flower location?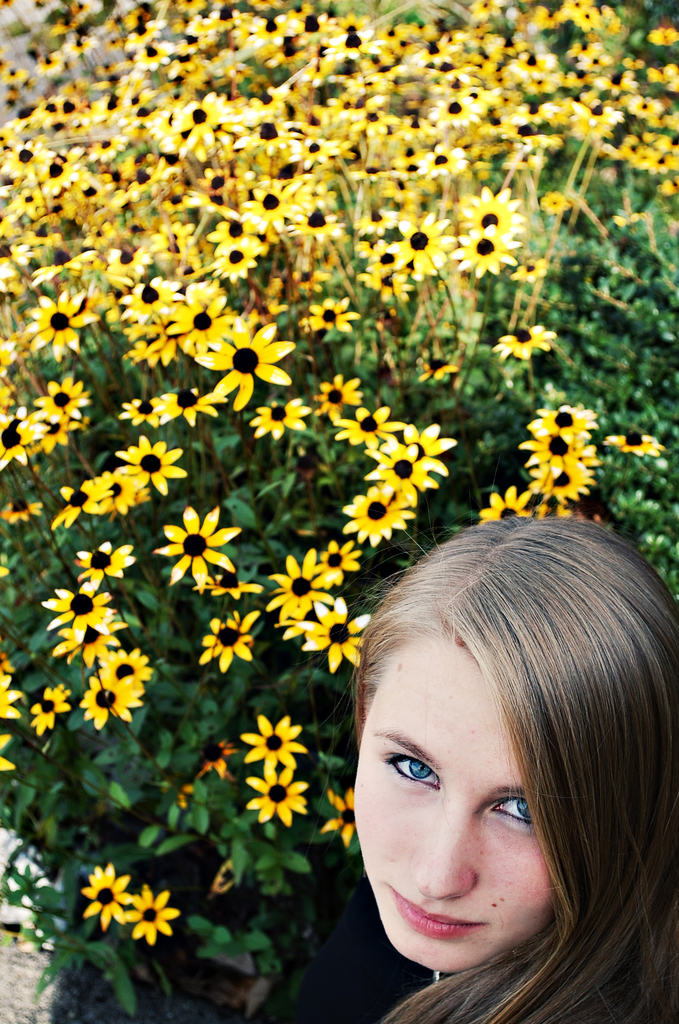
pyautogui.locateOnScreen(248, 770, 318, 833)
